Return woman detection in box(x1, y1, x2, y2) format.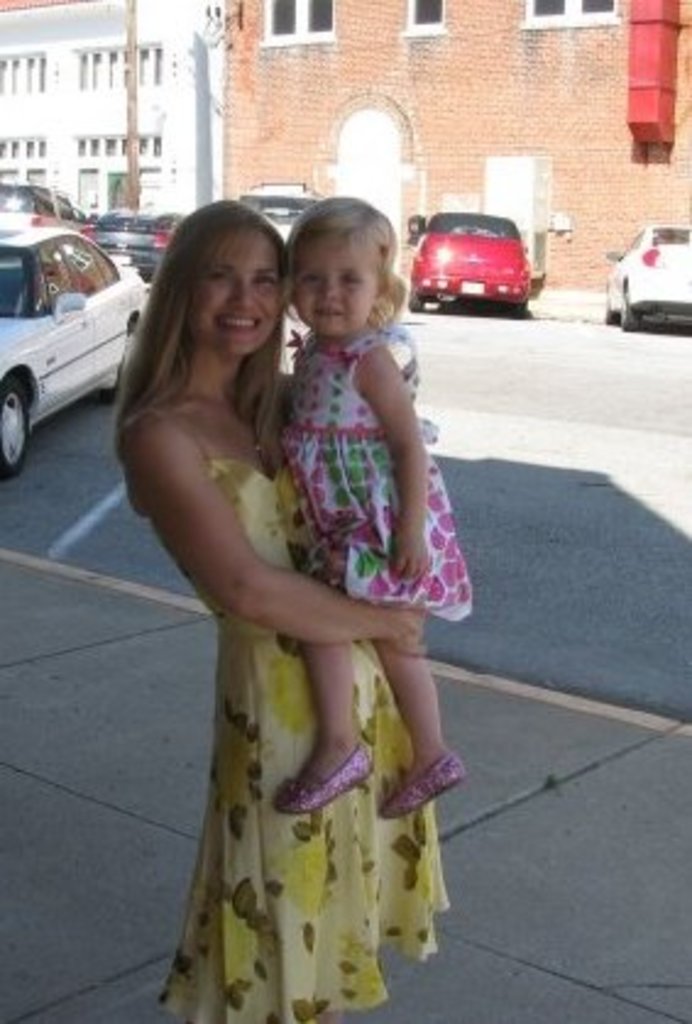
box(112, 200, 452, 1022).
